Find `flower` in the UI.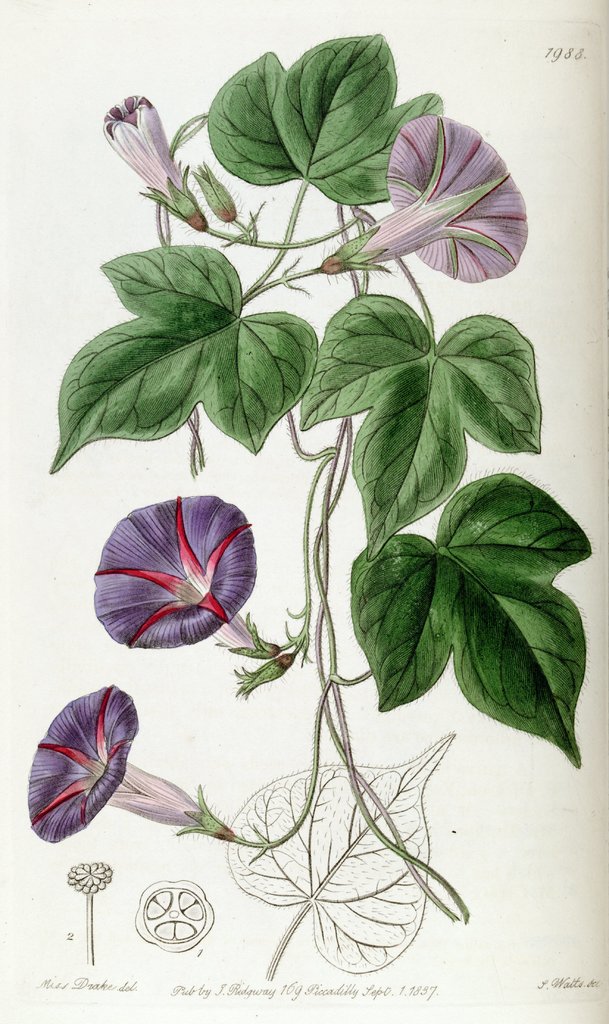
UI element at locate(74, 489, 272, 646).
